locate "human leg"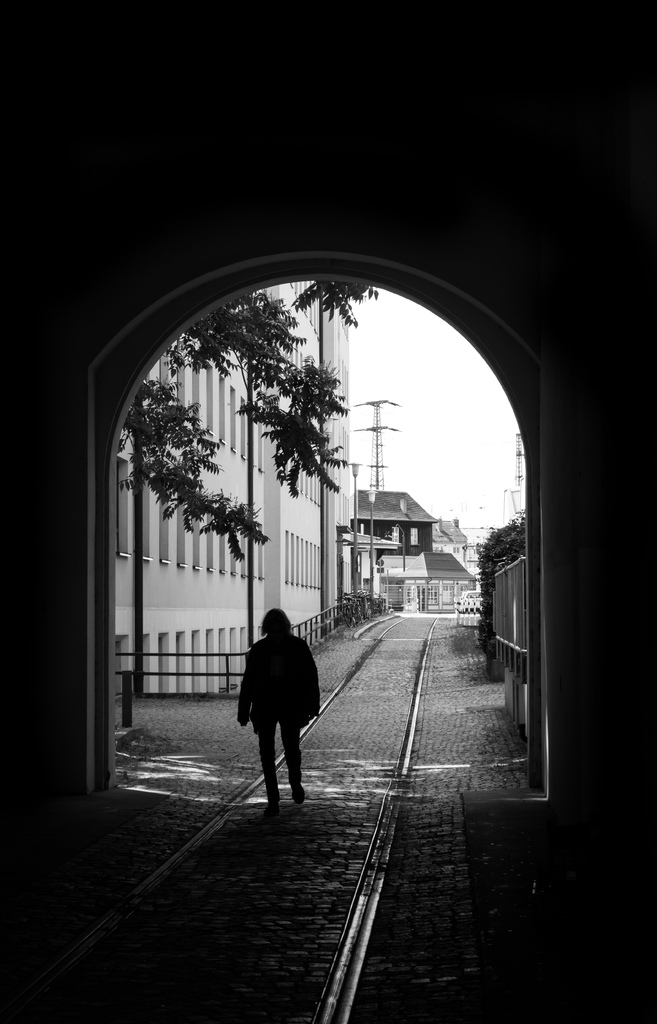
l=286, t=727, r=310, b=790
